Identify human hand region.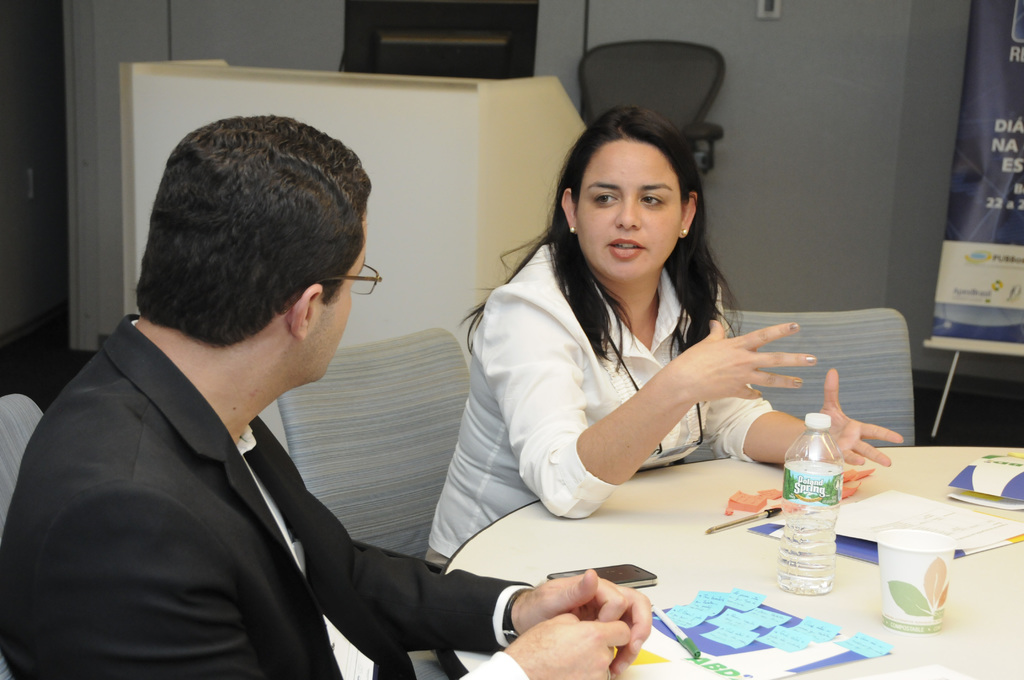
Region: BBox(666, 315, 819, 403).
